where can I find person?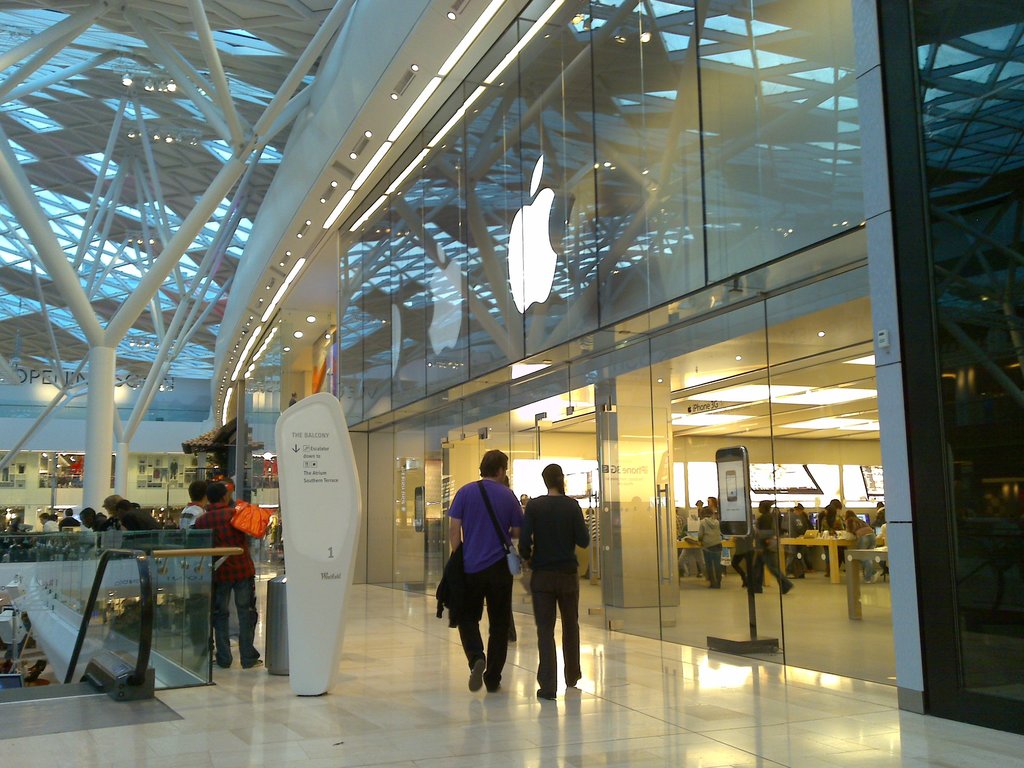
You can find it at bbox=(177, 484, 212, 524).
